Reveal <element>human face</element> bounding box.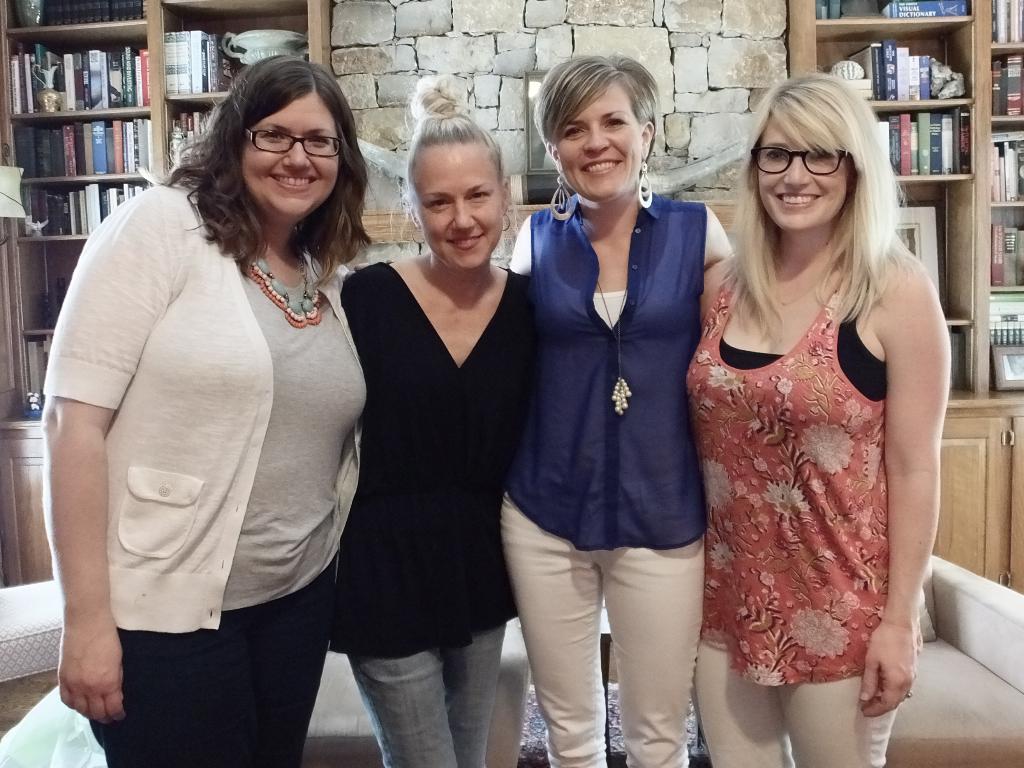
Revealed: region(421, 138, 514, 271).
